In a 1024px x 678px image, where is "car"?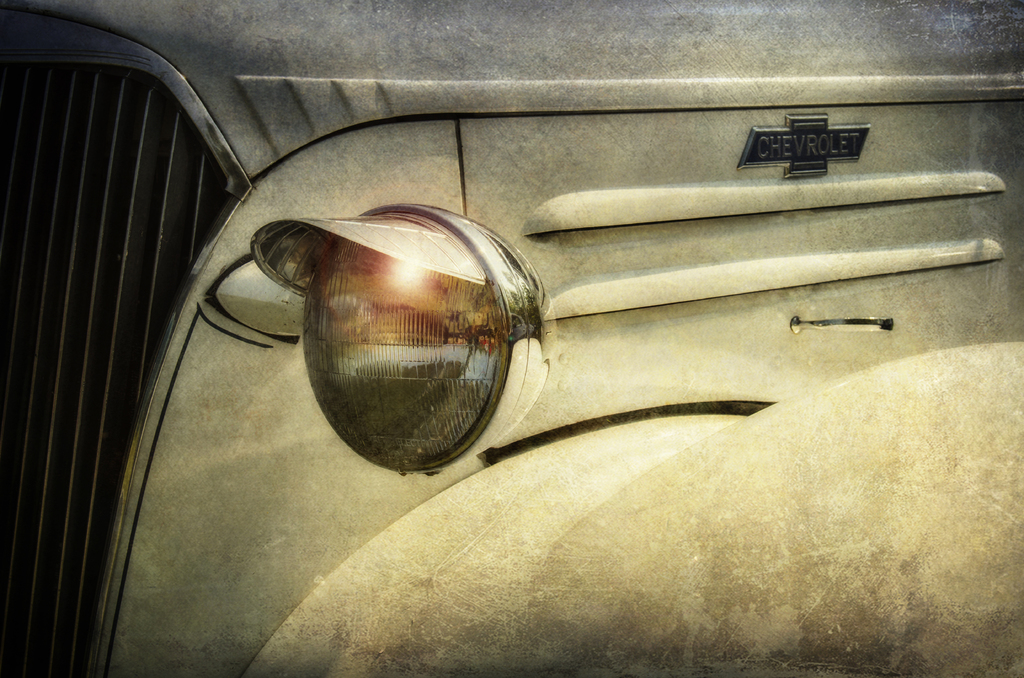
(0, 0, 1023, 677).
